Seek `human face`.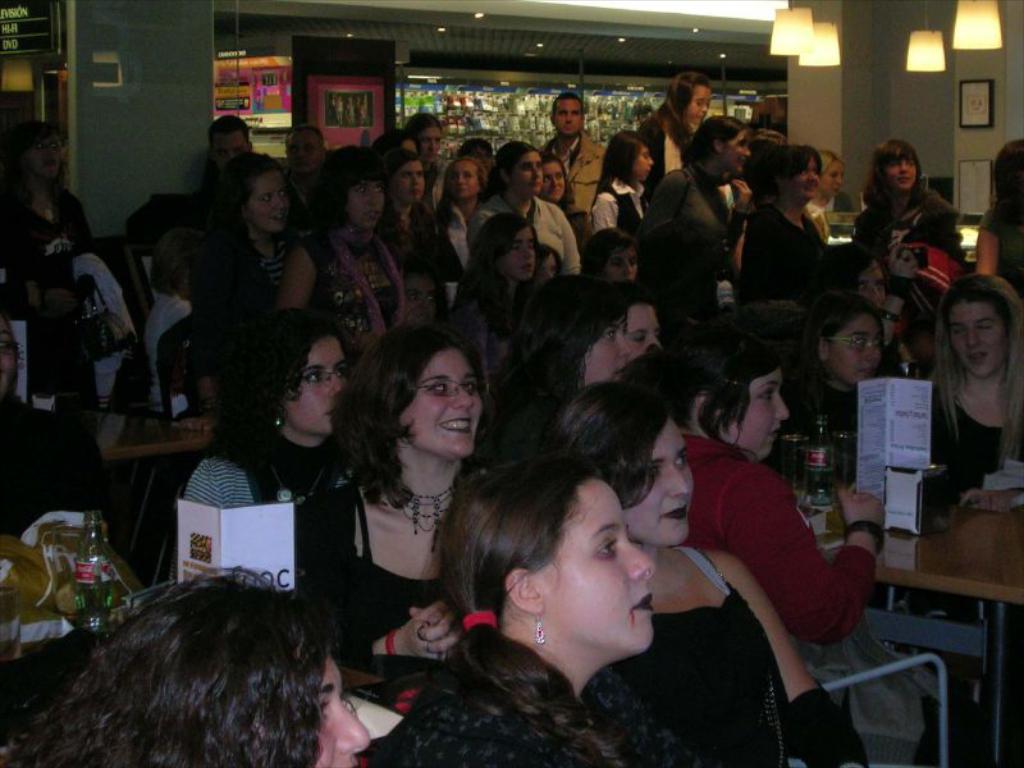
x1=513 y1=154 x2=541 y2=193.
